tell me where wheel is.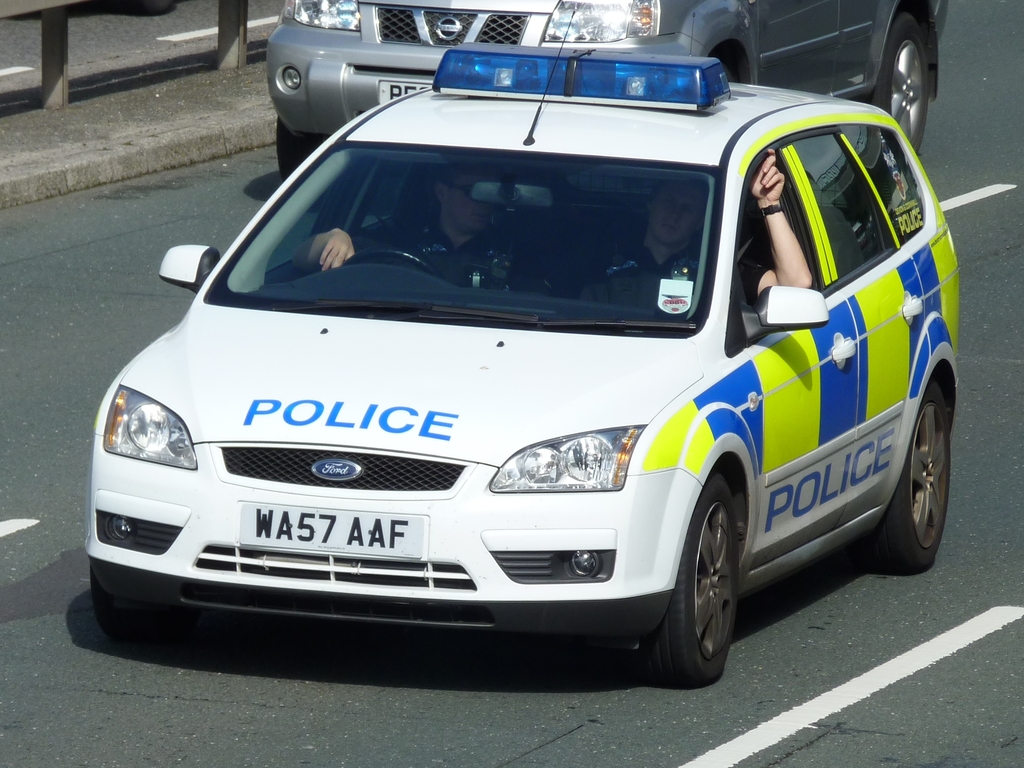
wheel is at 852:10:931:156.
